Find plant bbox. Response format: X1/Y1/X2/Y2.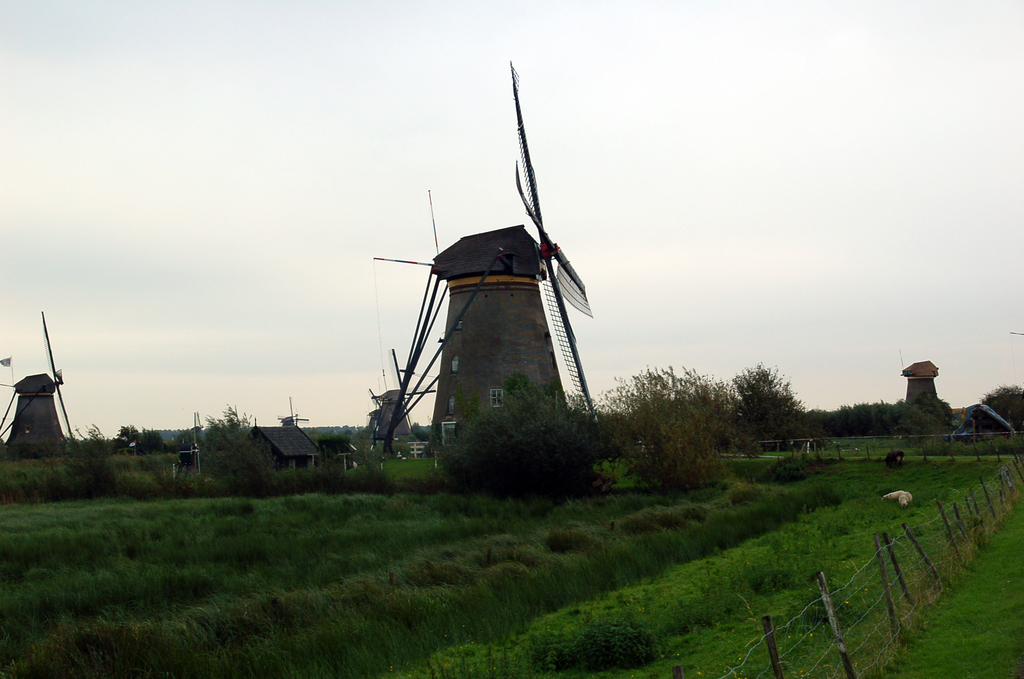
596/366/759/491.
